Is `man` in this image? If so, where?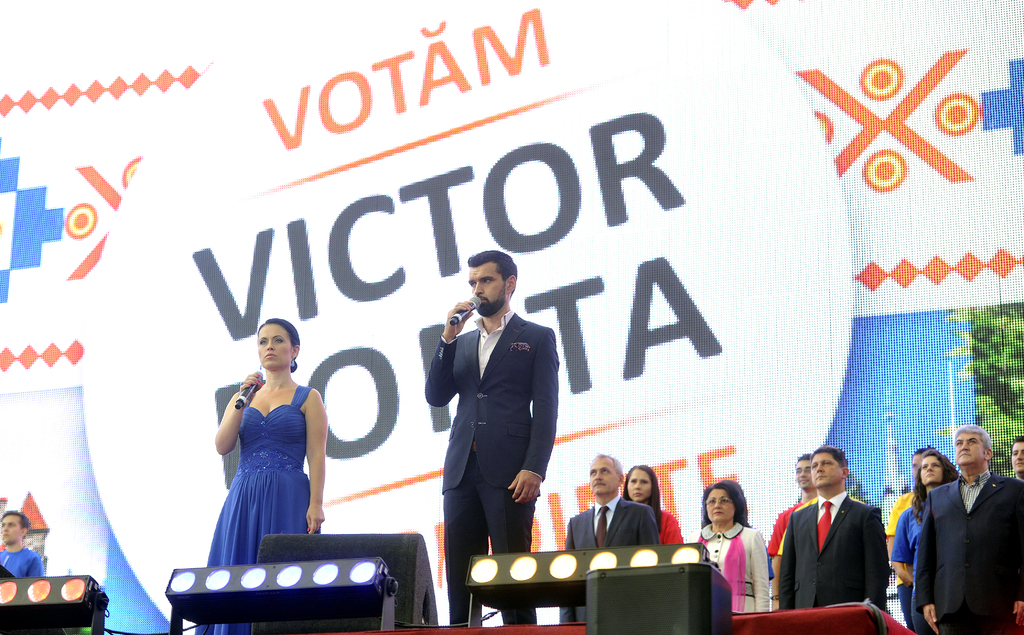
Yes, at box=[785, 456, 914, 628].
